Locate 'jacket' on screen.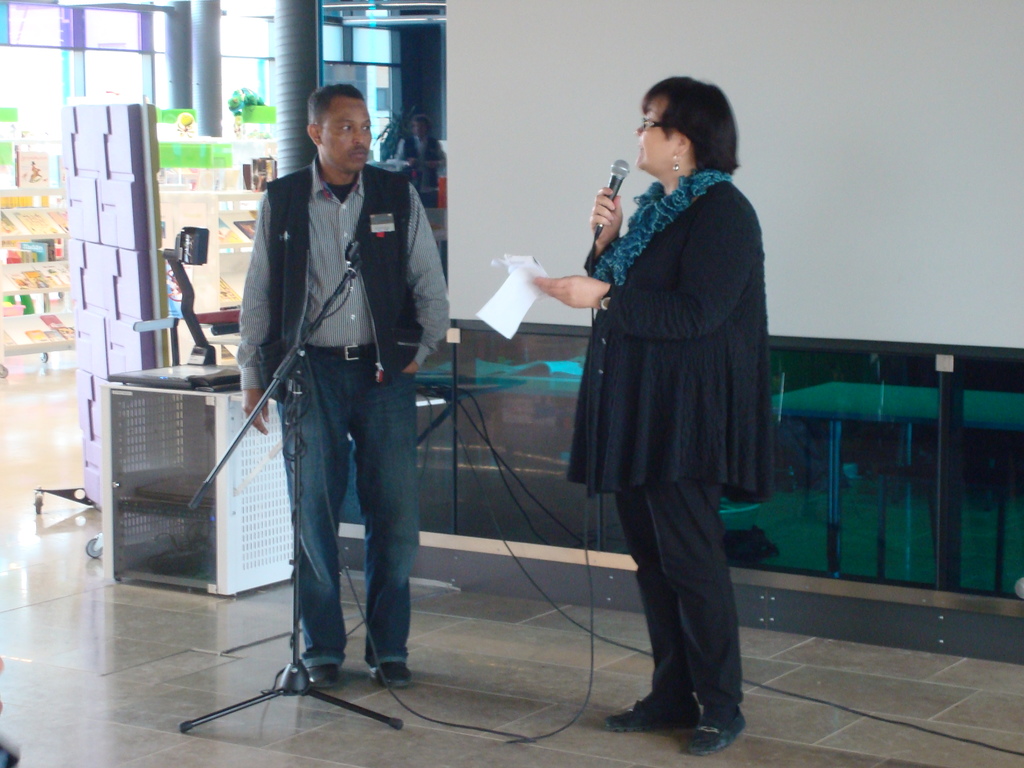
On screen at box=[253, 159, 429, 402].
